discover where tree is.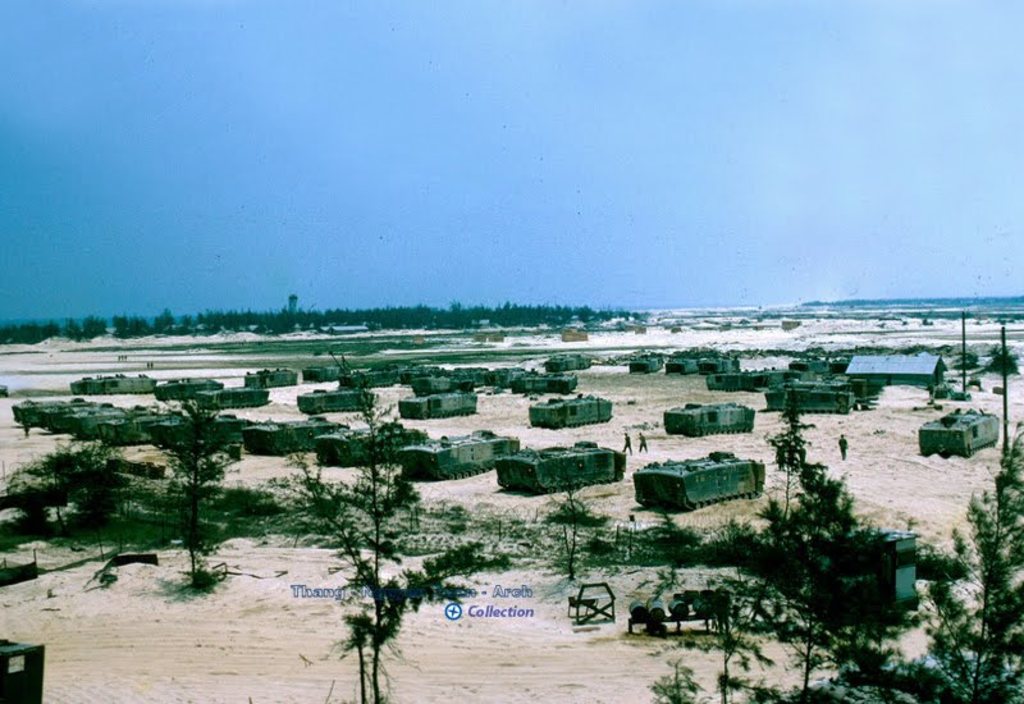
Discovered at region(253, 351, 515, 703).
